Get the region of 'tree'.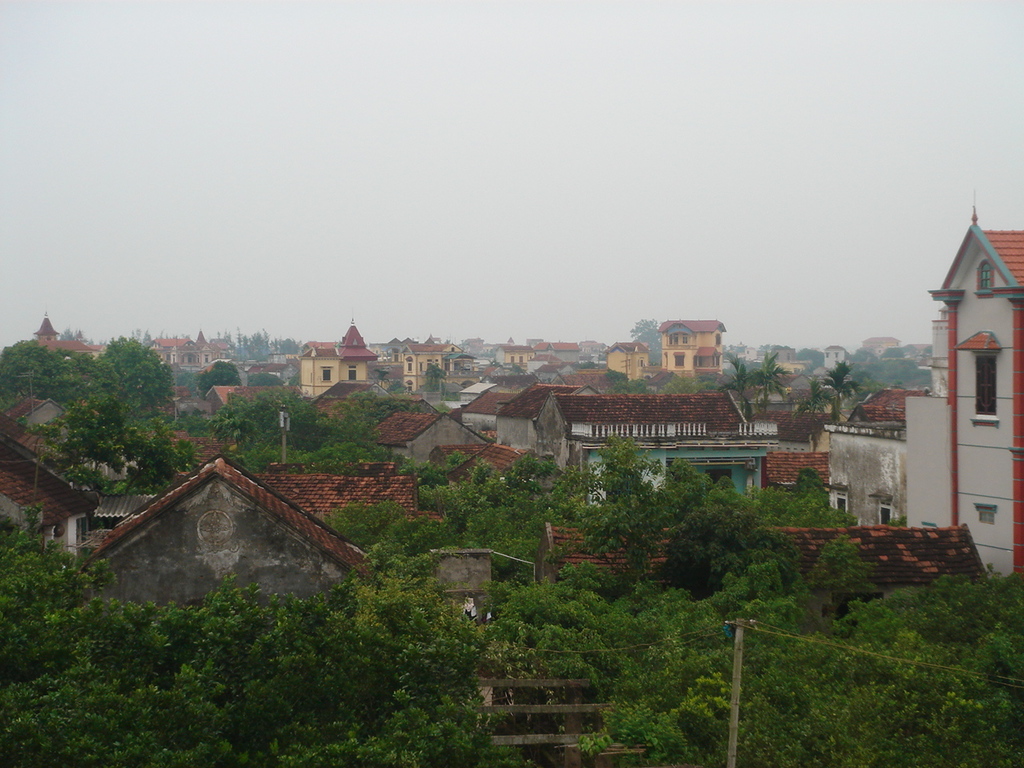
pyautogui.locateOnScreen(717, 346, 770, 415).
